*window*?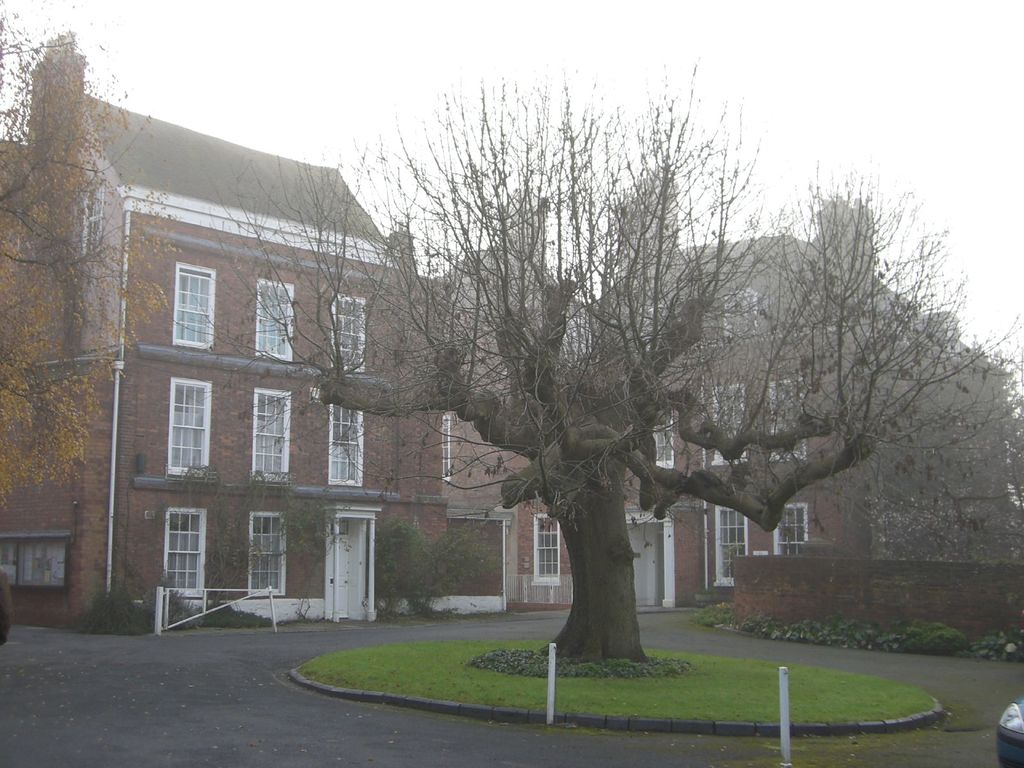
(left=0, top=543, right=71, bottom=576)
